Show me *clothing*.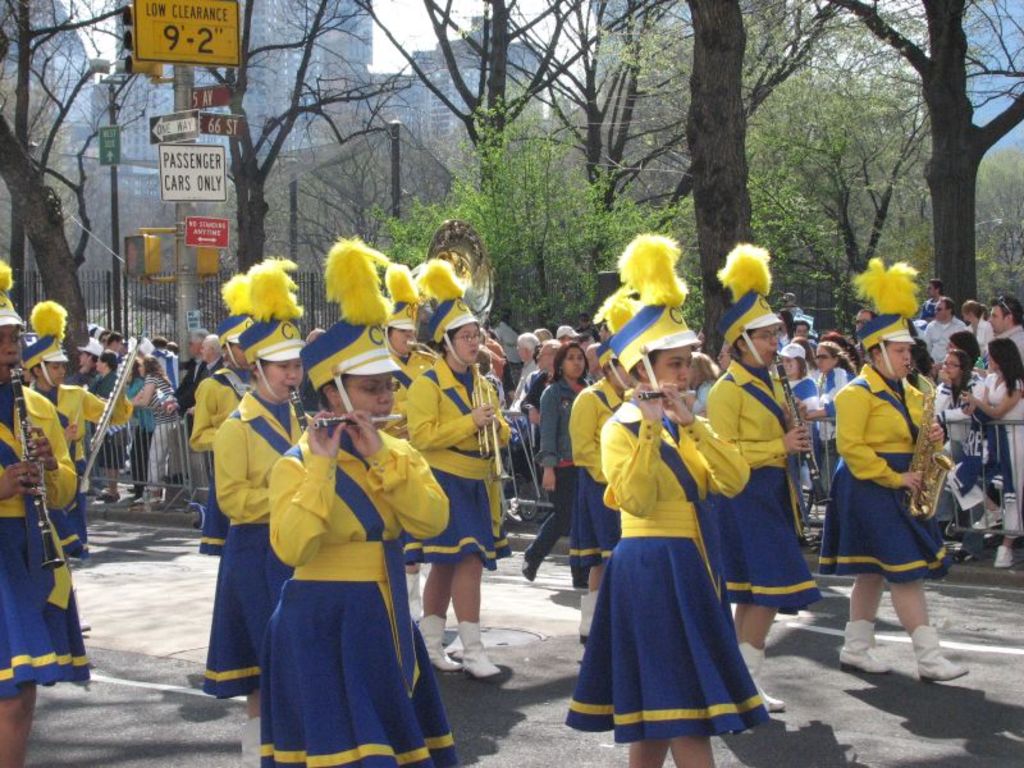
*clothing* is here: bbox(202, 388, 314, 705).
